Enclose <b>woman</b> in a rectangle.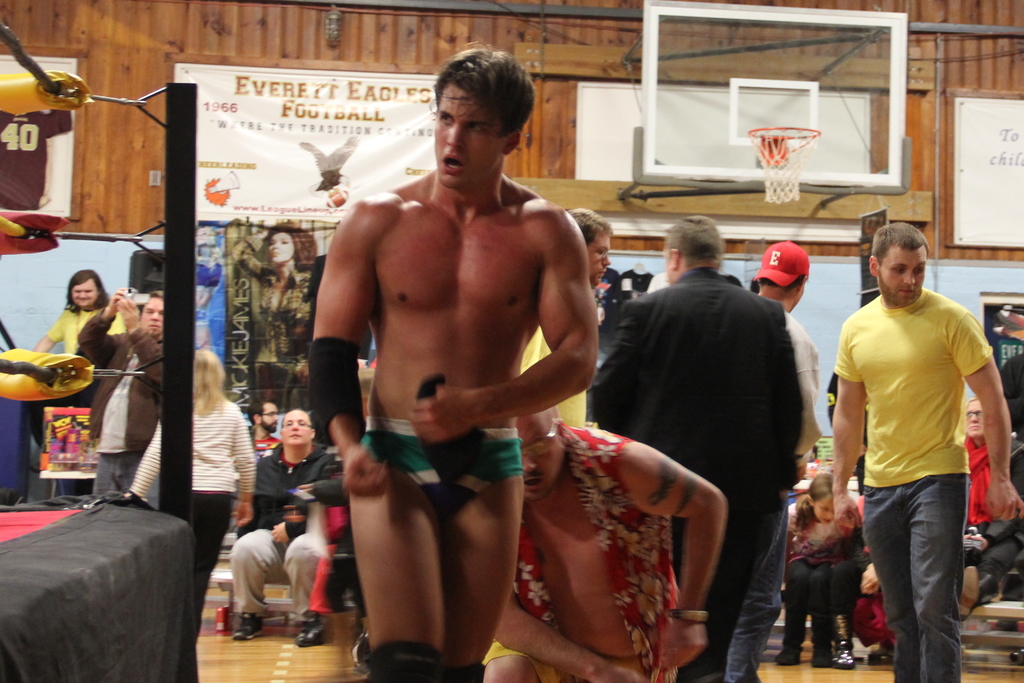
region(229, 215, 324, 418).
